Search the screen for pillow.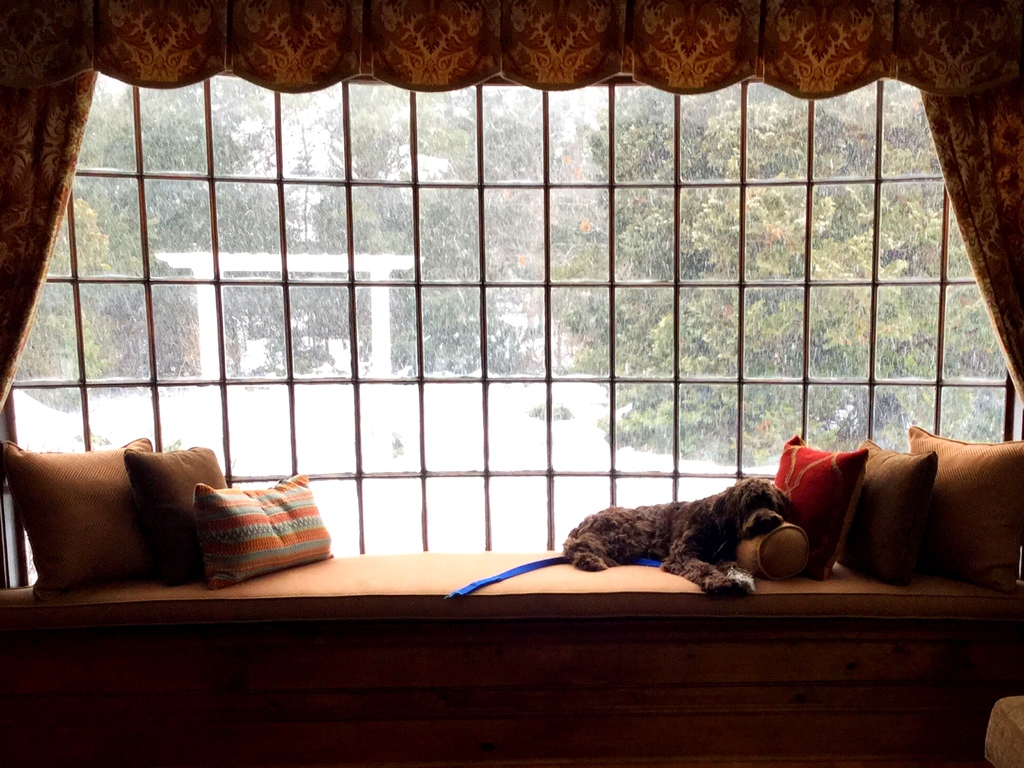
Found at BBox(15, 431, 147, 586).
